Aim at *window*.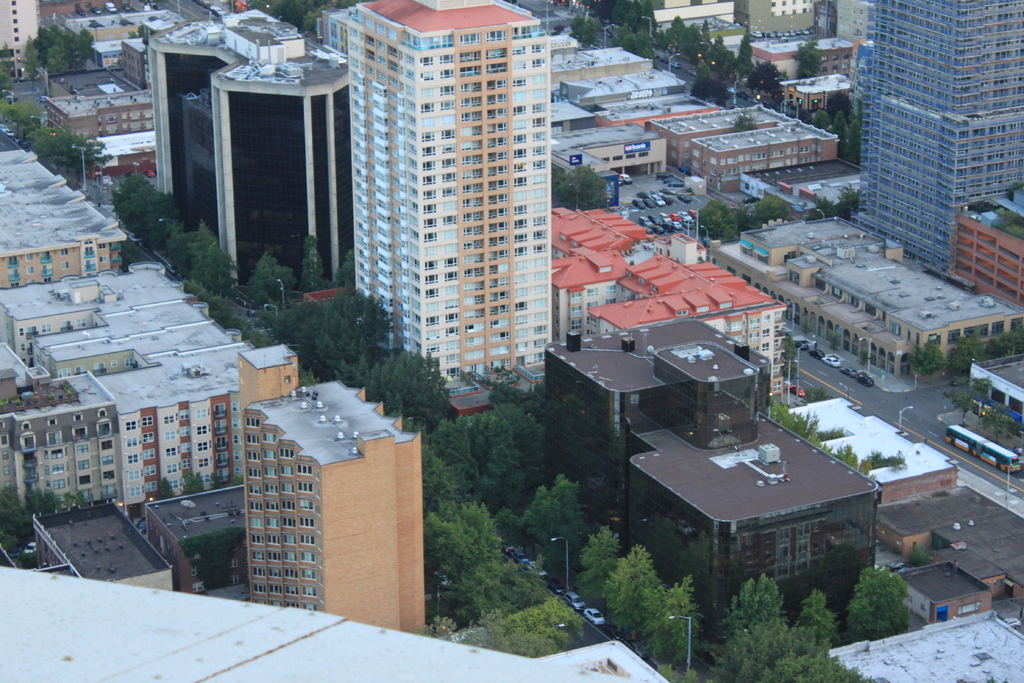
Aimed at (x1=167, y1=466, x2=176, y2=473).
